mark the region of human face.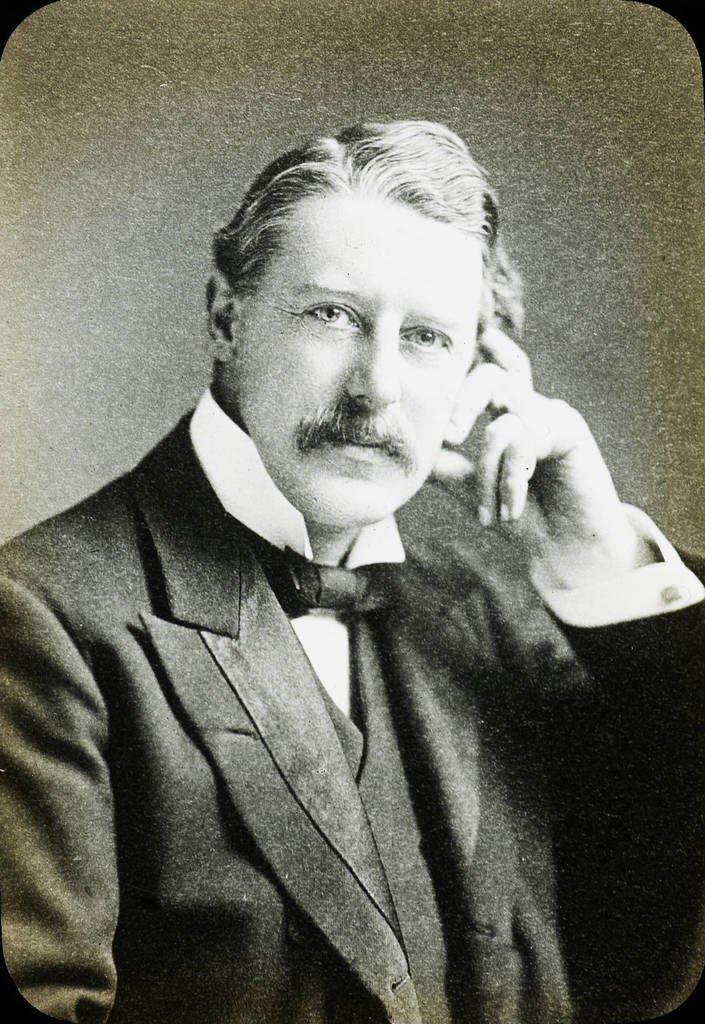
Region: locate(243, 185, 497, 529).
